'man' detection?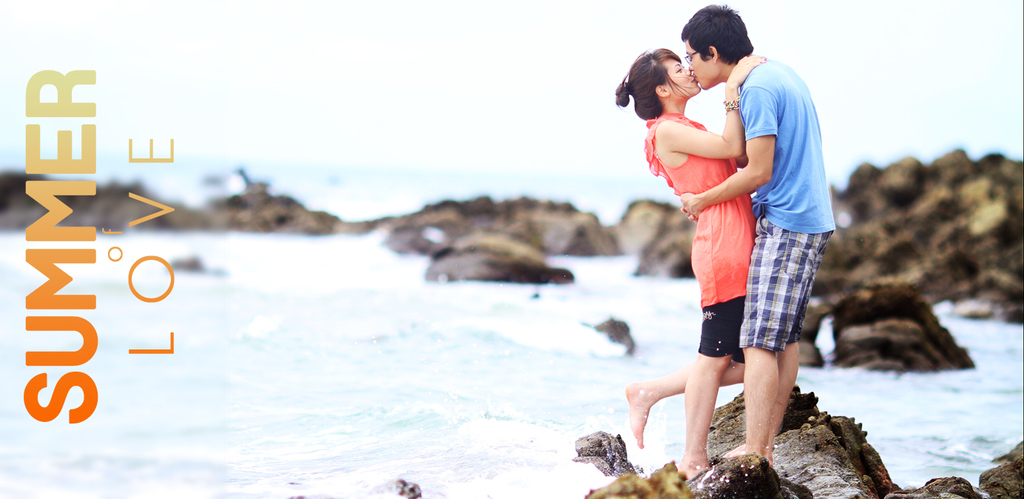
{"left": 650, "top": 25, "right": 830, "bottom": 466}
